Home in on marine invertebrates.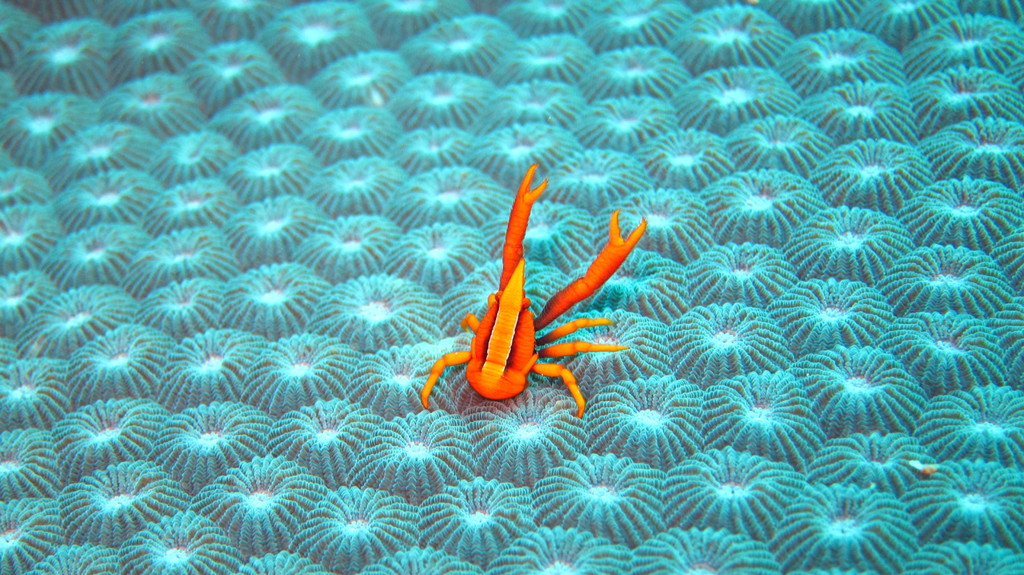
Homed in at (525,451,689,549).
